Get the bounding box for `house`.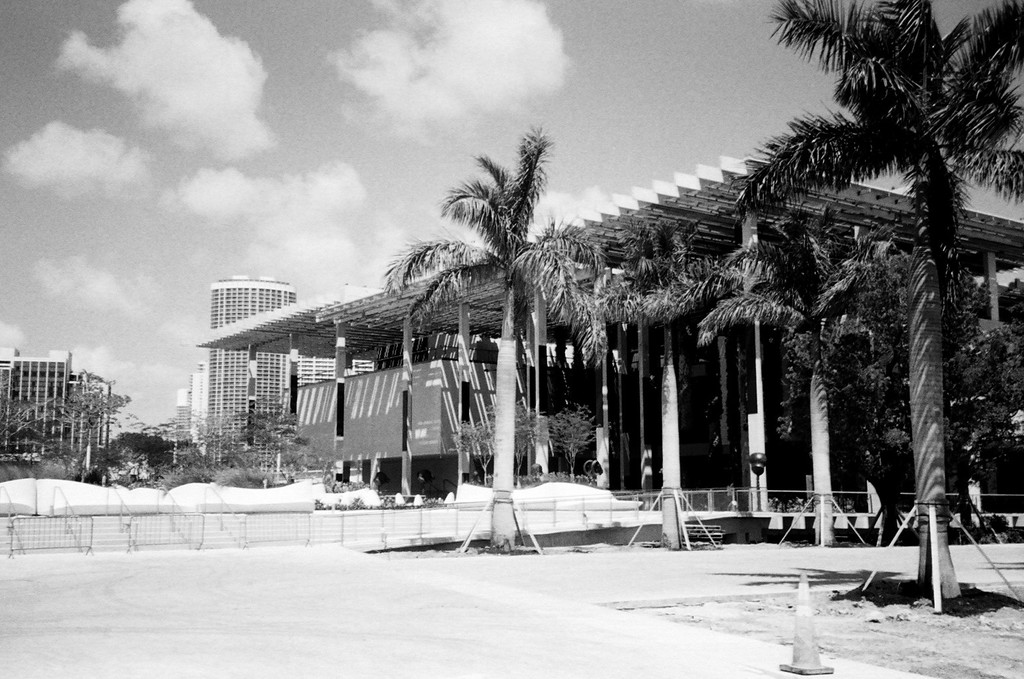
291 240 535 499.
